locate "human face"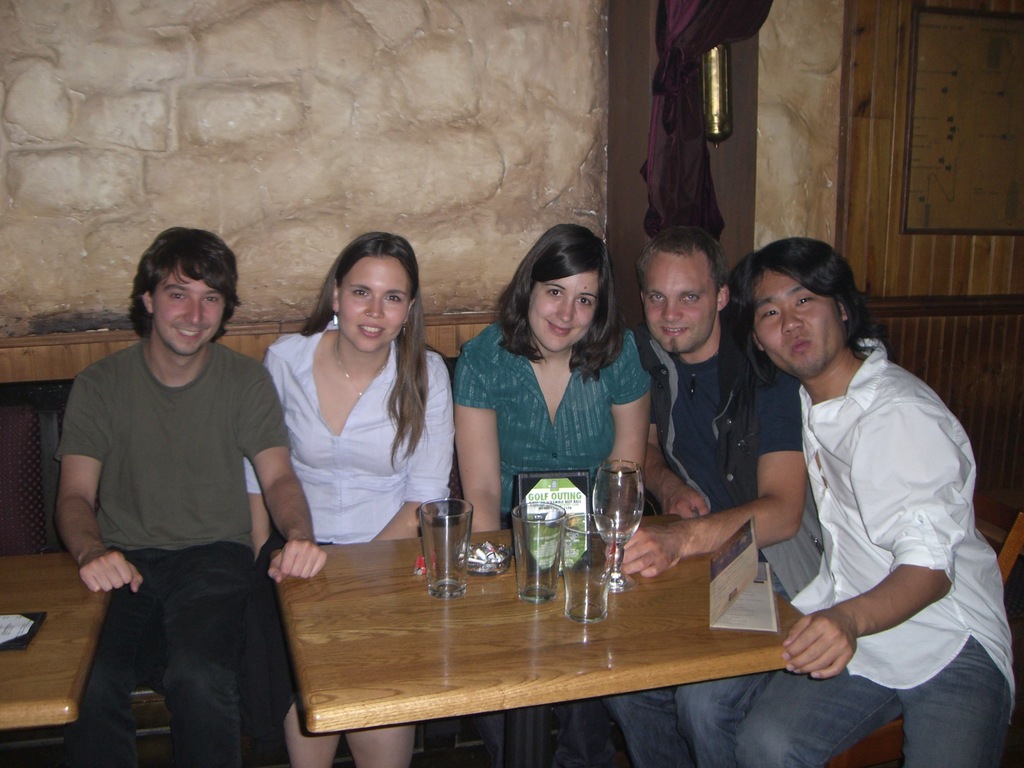
[748, 271, 842, 380]
